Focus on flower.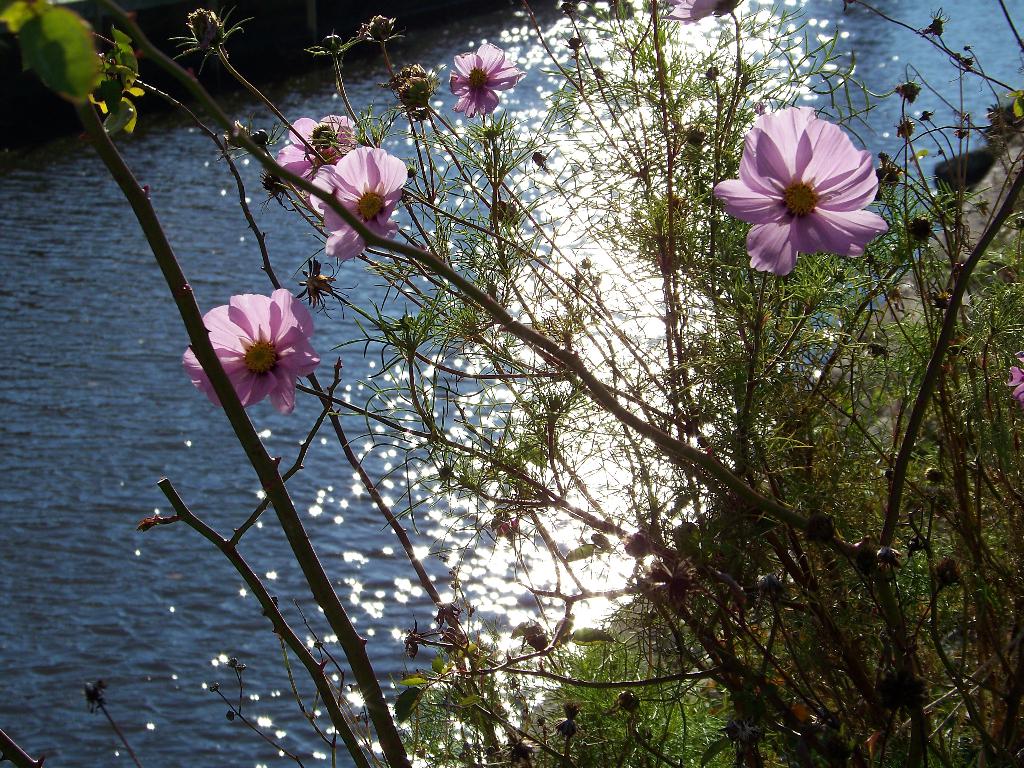
Focused at bbox=(450, 42, 525, 119).
